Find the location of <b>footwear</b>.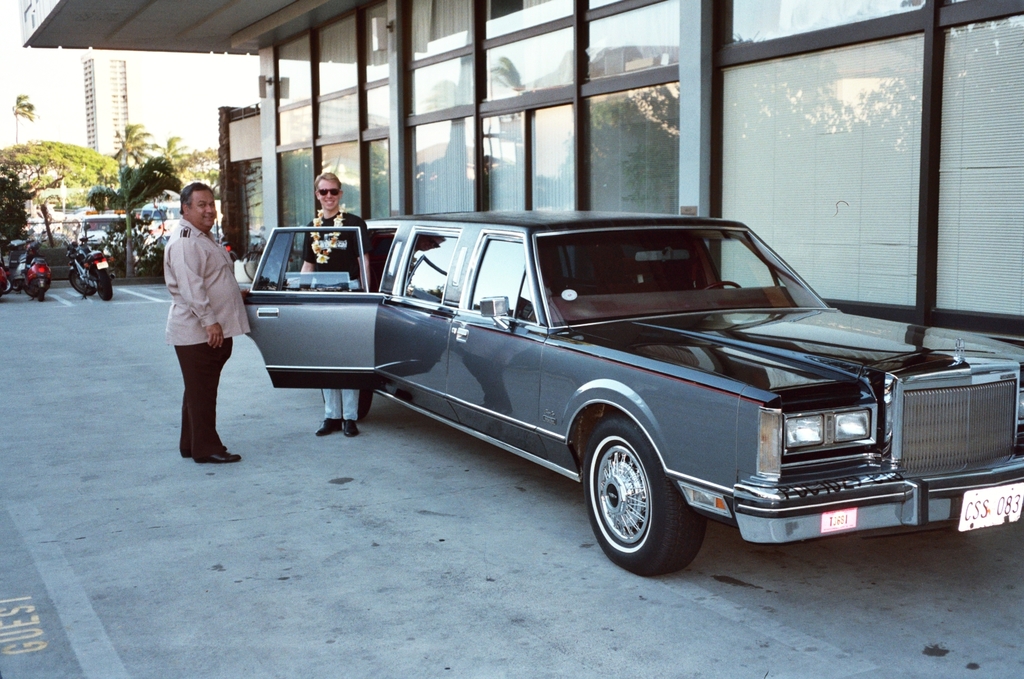
Location: (x1=313, y1=416, x2=342, y2=434).
